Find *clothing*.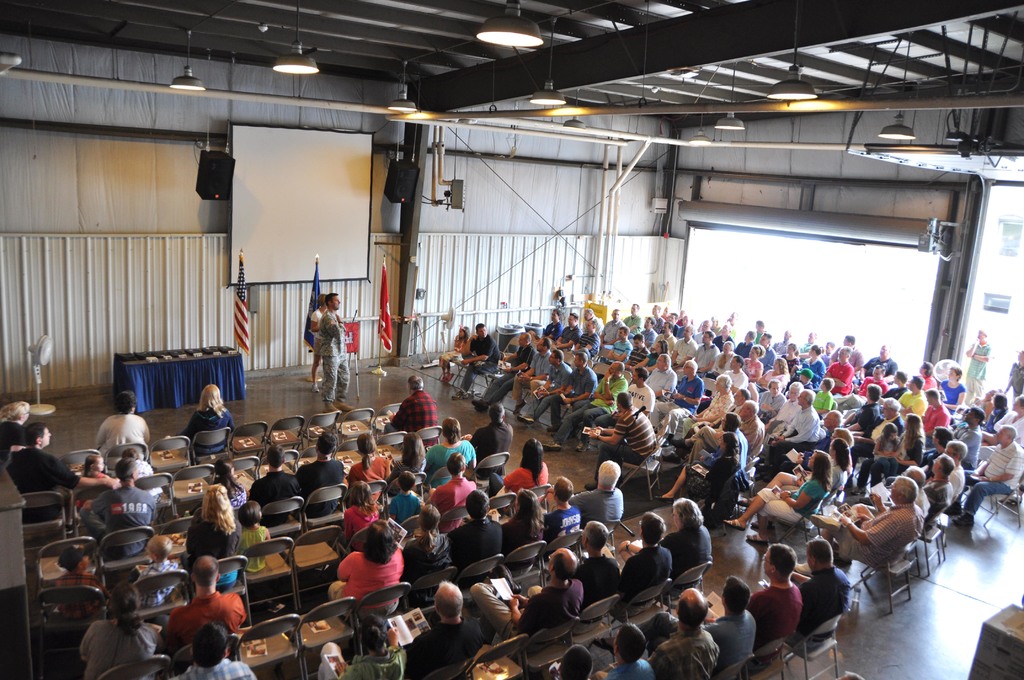
{"x1": 657, "y1": 330, "x2": 675, "y2": 359}.
